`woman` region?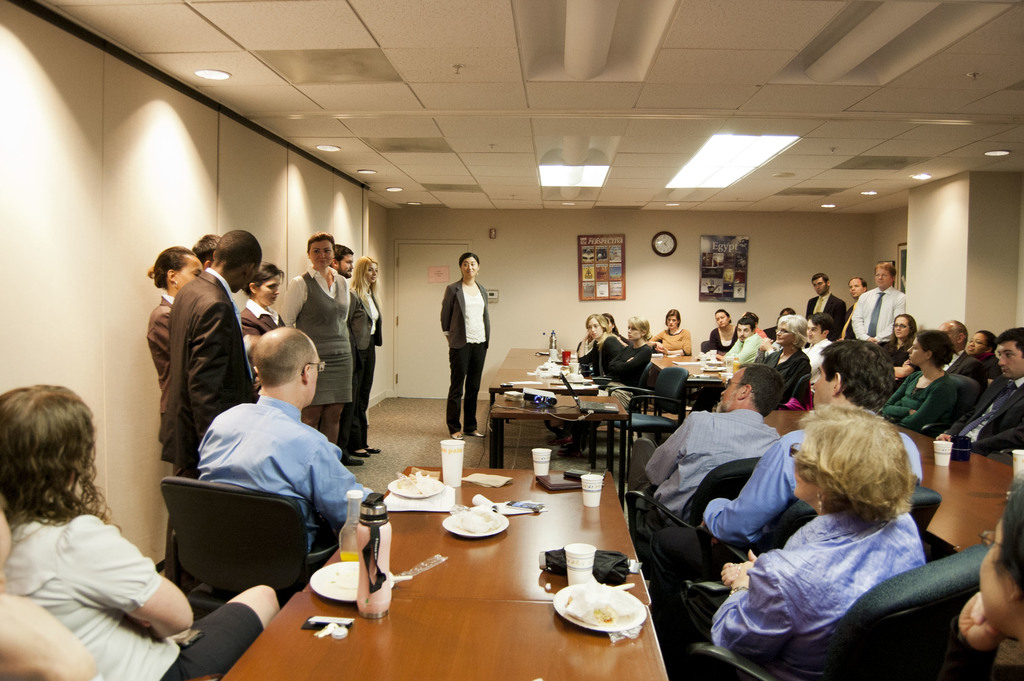
884, 331, 963, 434
